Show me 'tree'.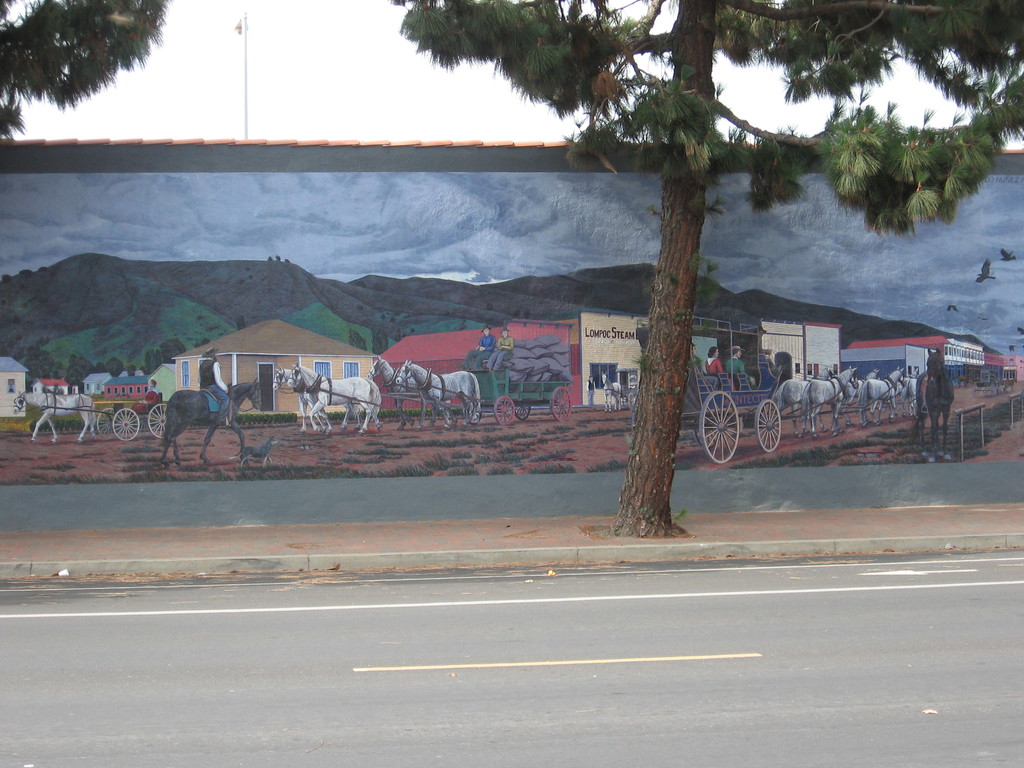
'tree' is here: x1=349, y1=324, x2=369, y2=352.
